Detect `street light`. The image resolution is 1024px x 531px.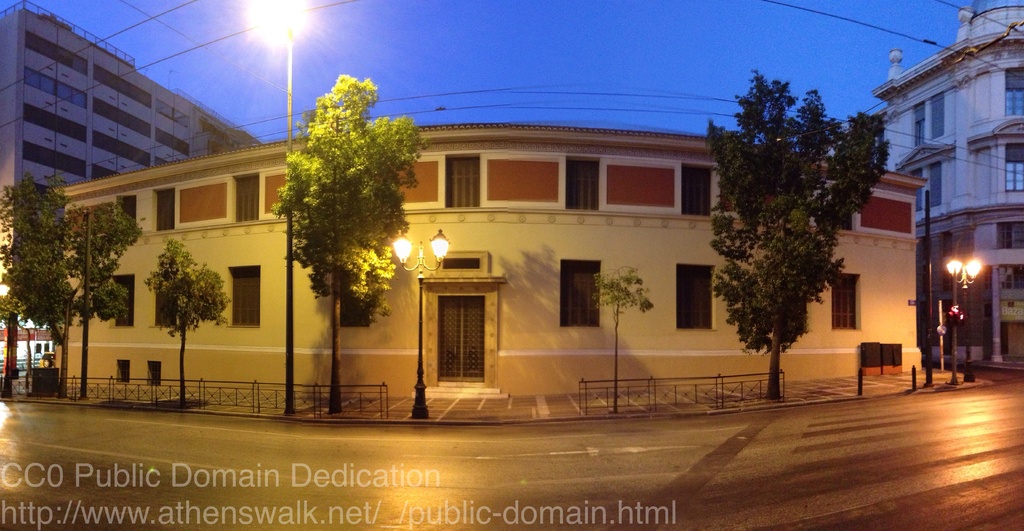
392,225,454,421.
